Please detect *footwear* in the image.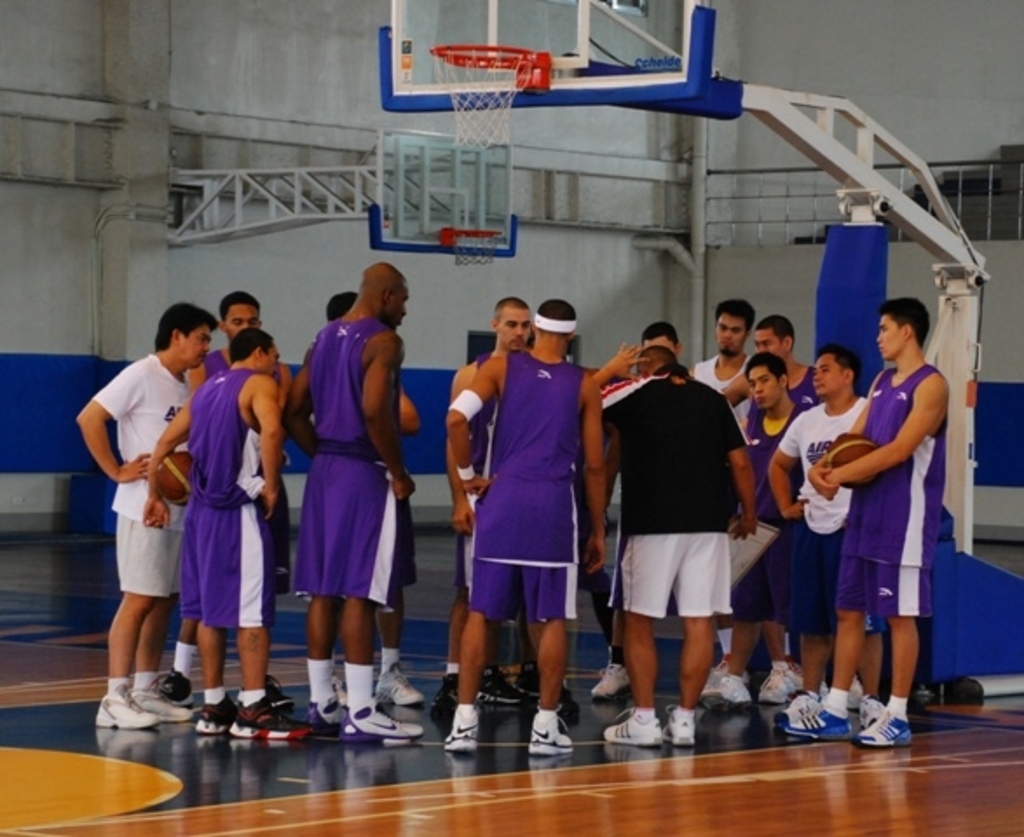
bbox=(591, 663, 630, 696).
